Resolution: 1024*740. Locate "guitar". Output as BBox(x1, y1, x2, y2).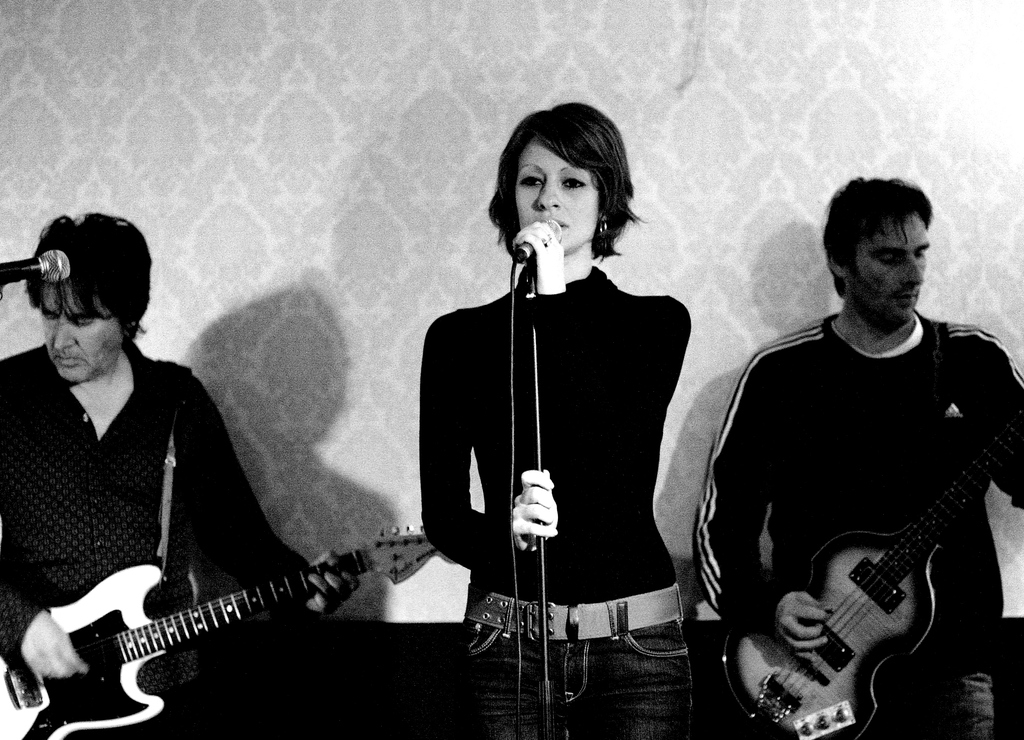
BBox(20, 502, 389, 730).
